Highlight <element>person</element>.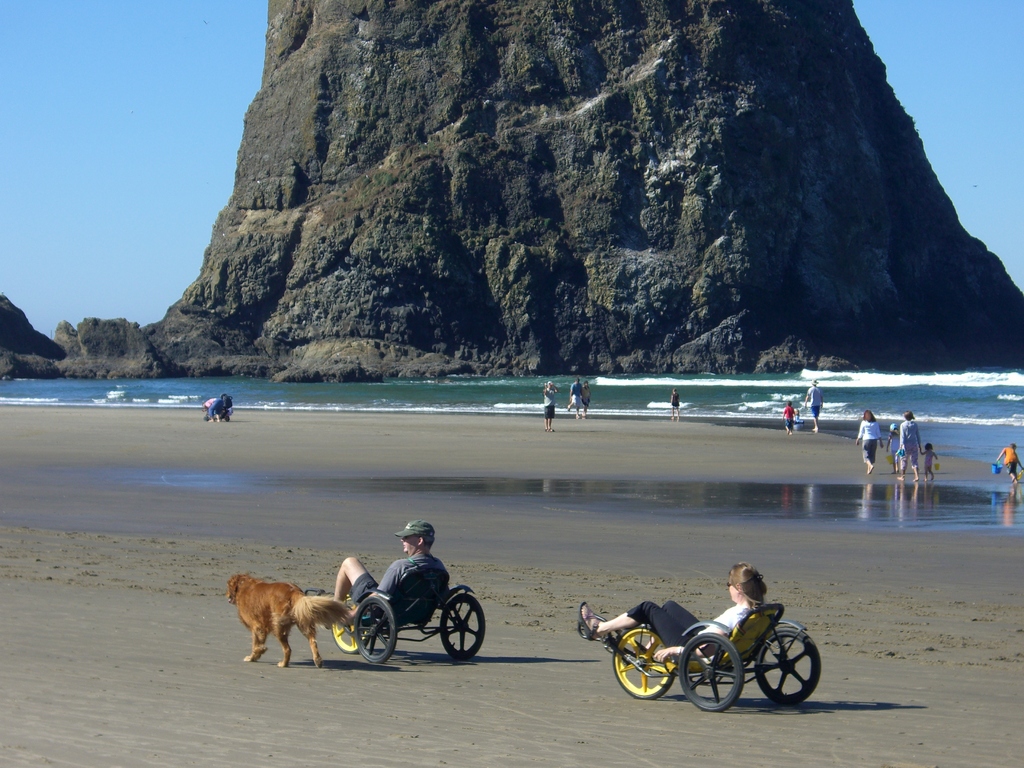
Highlighted region: {"x1": 564, "y1": 381, "x2": 588, "y2": 426}.
